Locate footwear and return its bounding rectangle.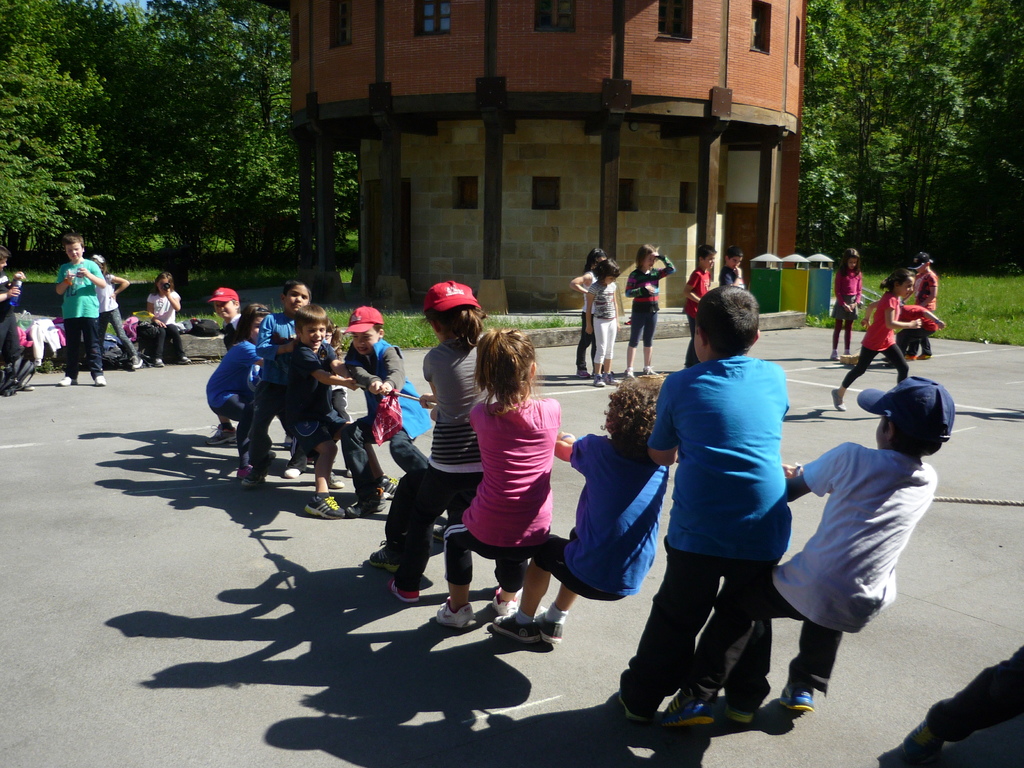
left=328, top=476, right=341, bottom=497.
